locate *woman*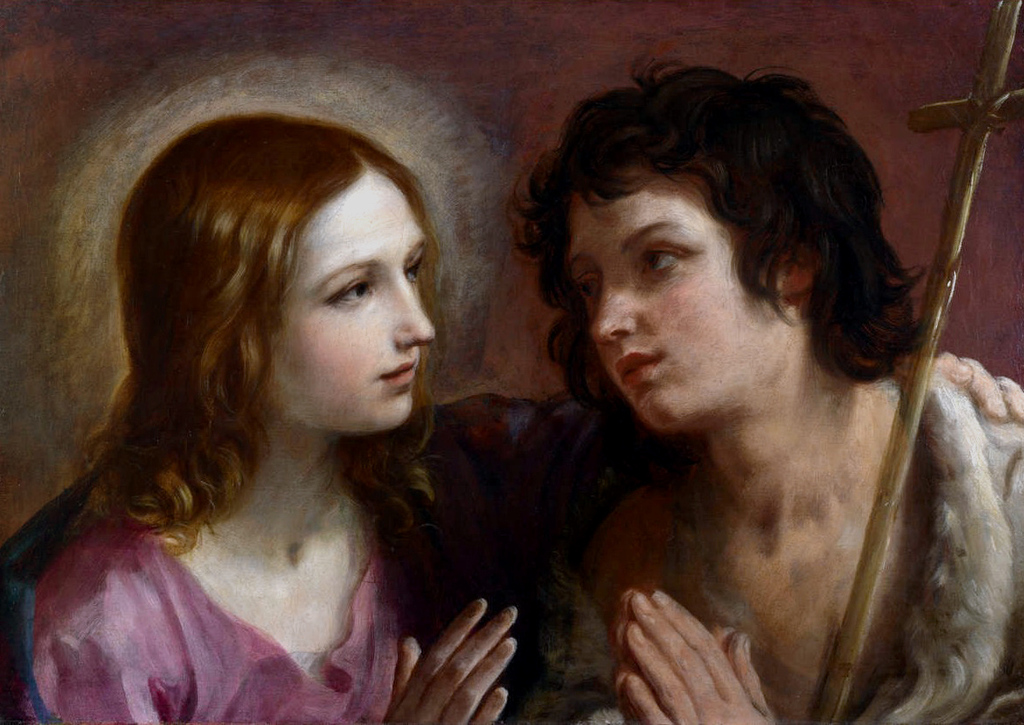
bbox(498, 50, 1023, 724)
